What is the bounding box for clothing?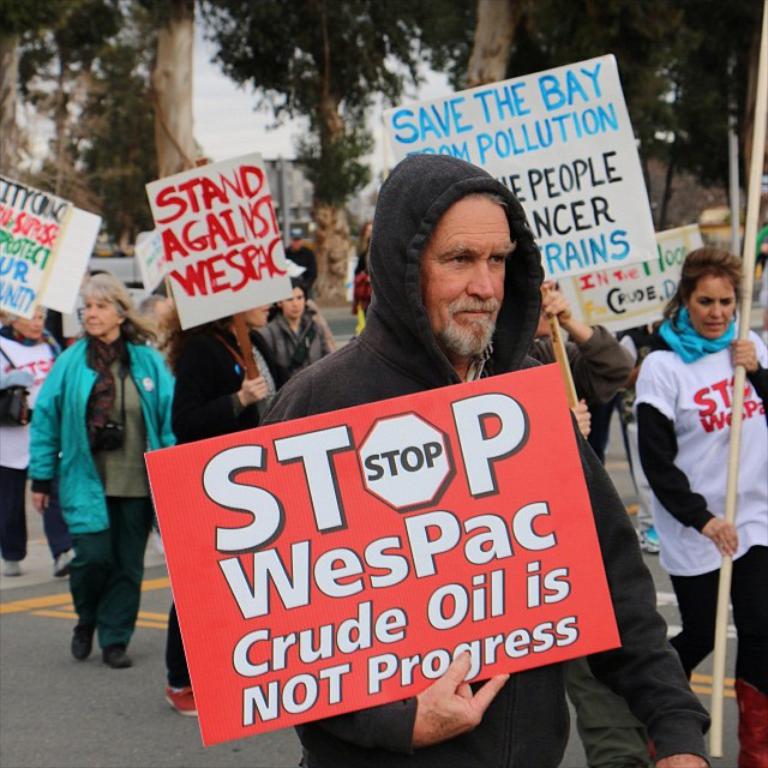
crop(236, 150, 707, 767).
